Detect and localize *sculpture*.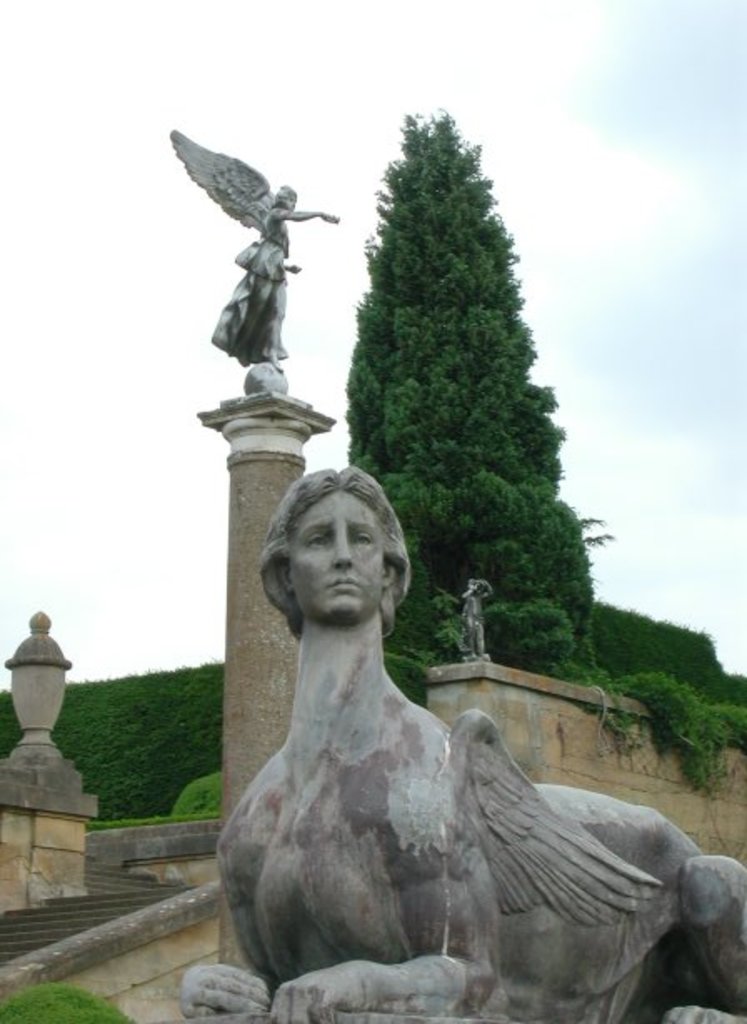
Localized at x1=167 y1=123 x2=337 y2=399.
